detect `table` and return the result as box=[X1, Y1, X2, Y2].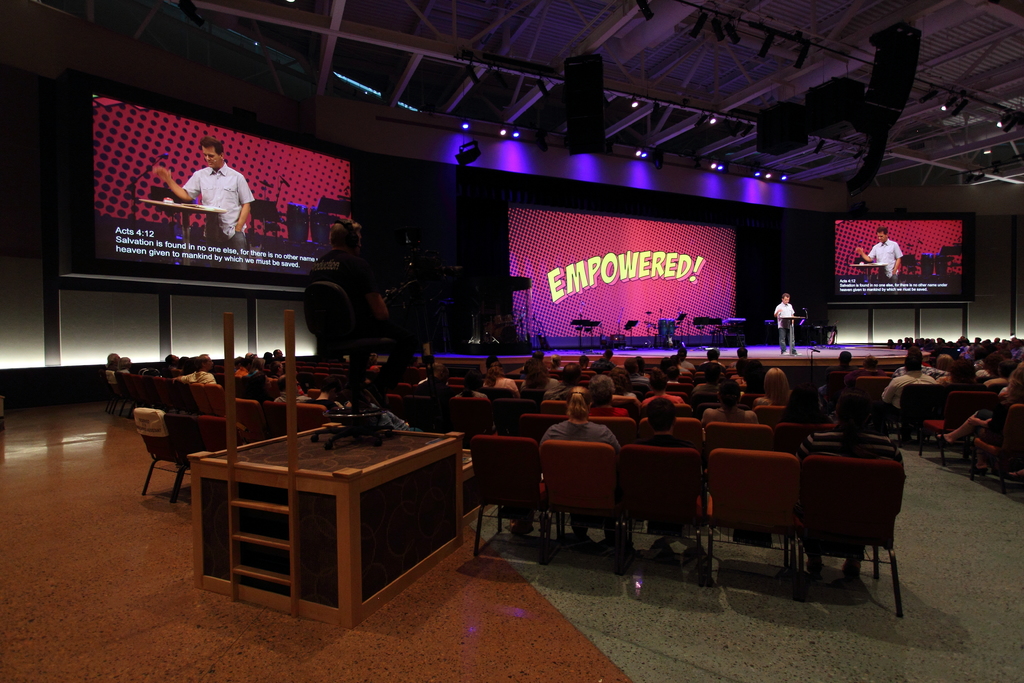
box=[191, 431, 531, 646].
